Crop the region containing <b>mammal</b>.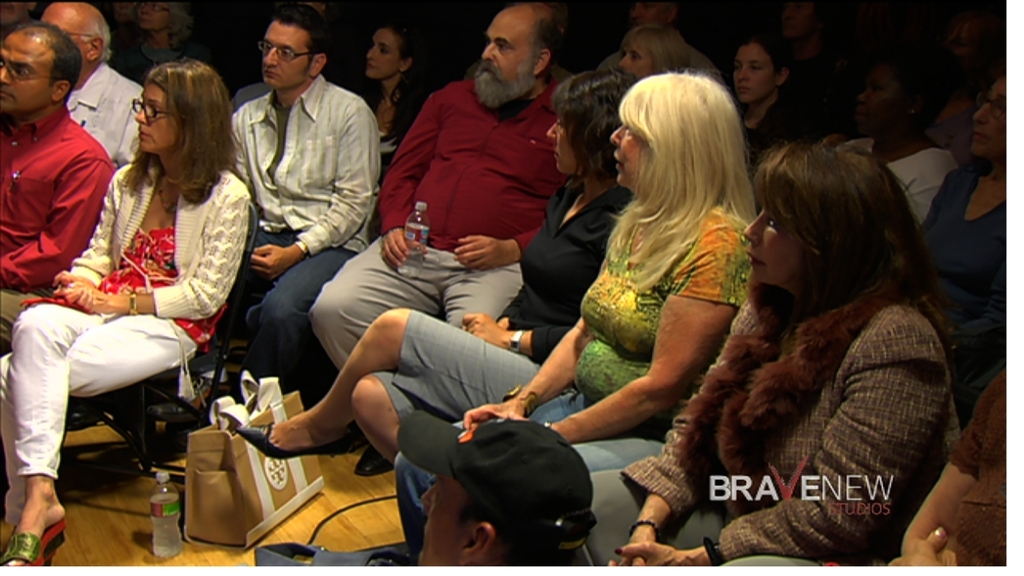
Crop region: box=[309, 0, 578, 480].
